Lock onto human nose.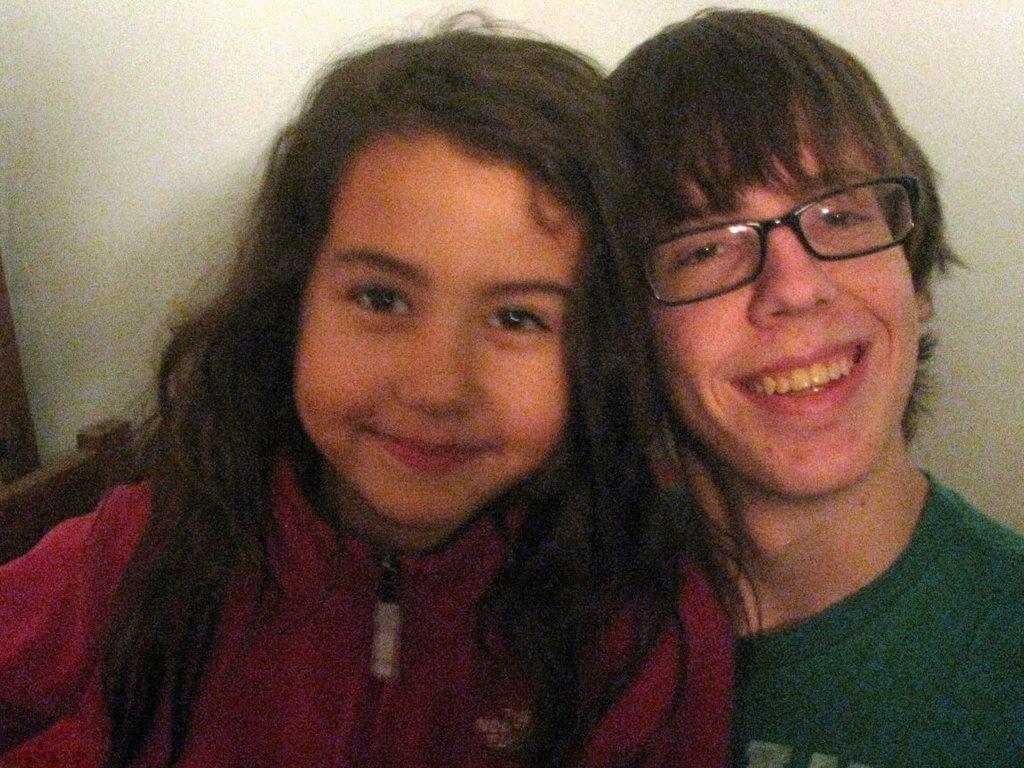
Locked: bbox=[393, 300, 473, 415].
